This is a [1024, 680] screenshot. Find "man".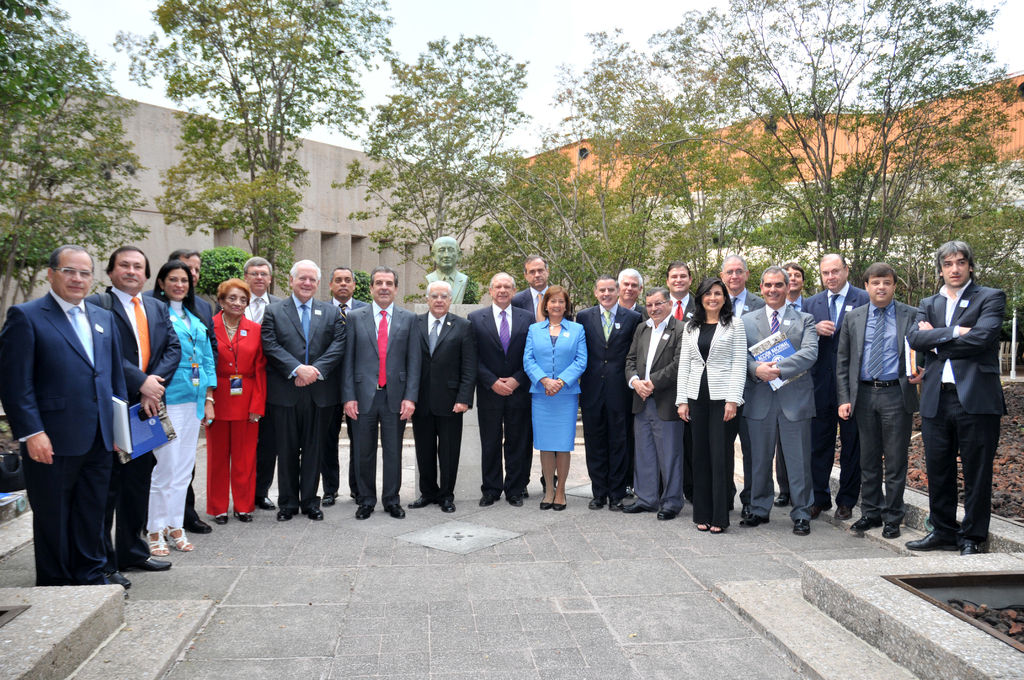
Bounding box: <bbox>907, 238, 1008, 556</bbox>.
